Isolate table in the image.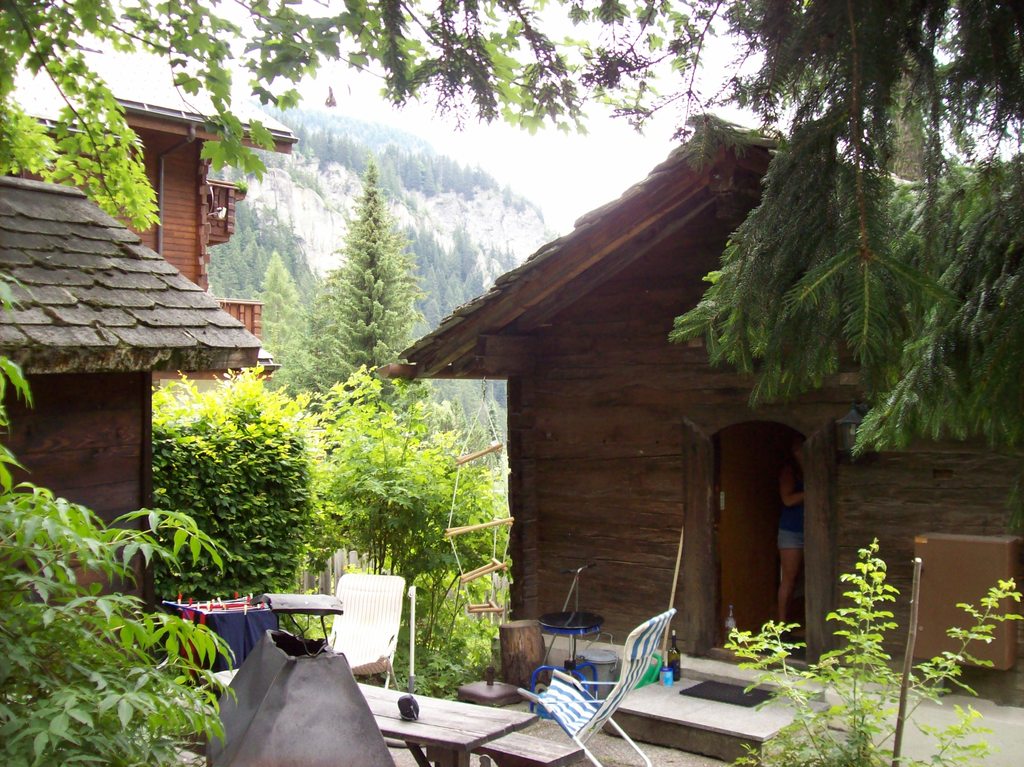
Isolated region: crop(170, 601, 275, 674).
